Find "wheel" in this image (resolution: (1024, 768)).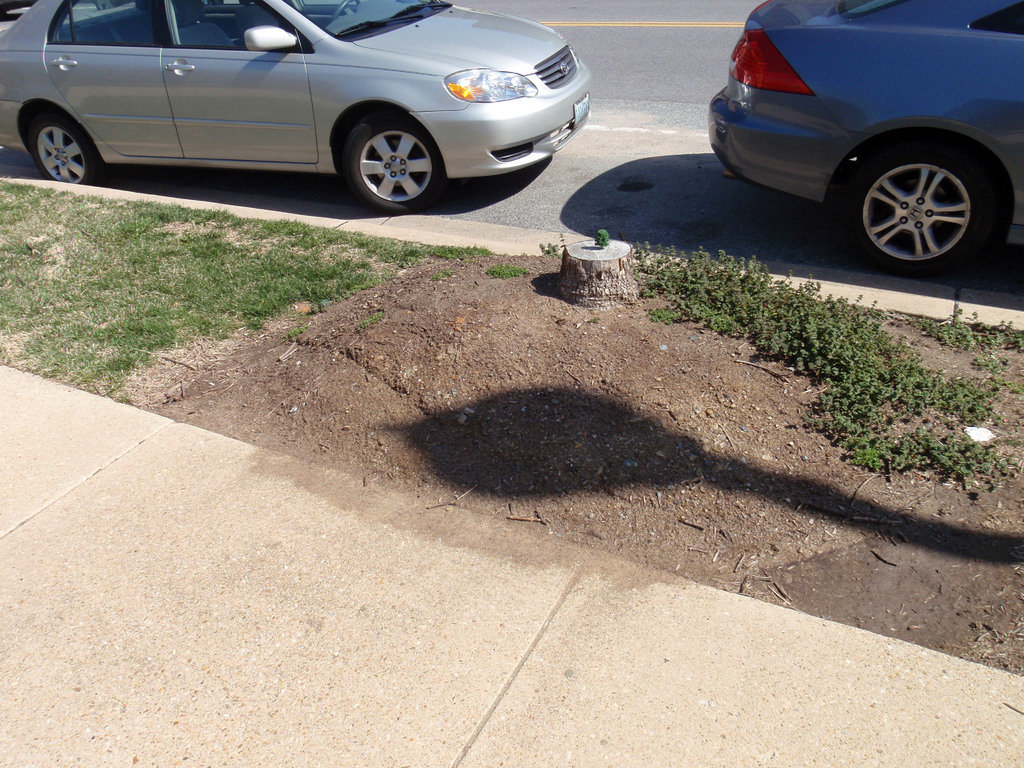
box=[844, 142, 991, 277].
